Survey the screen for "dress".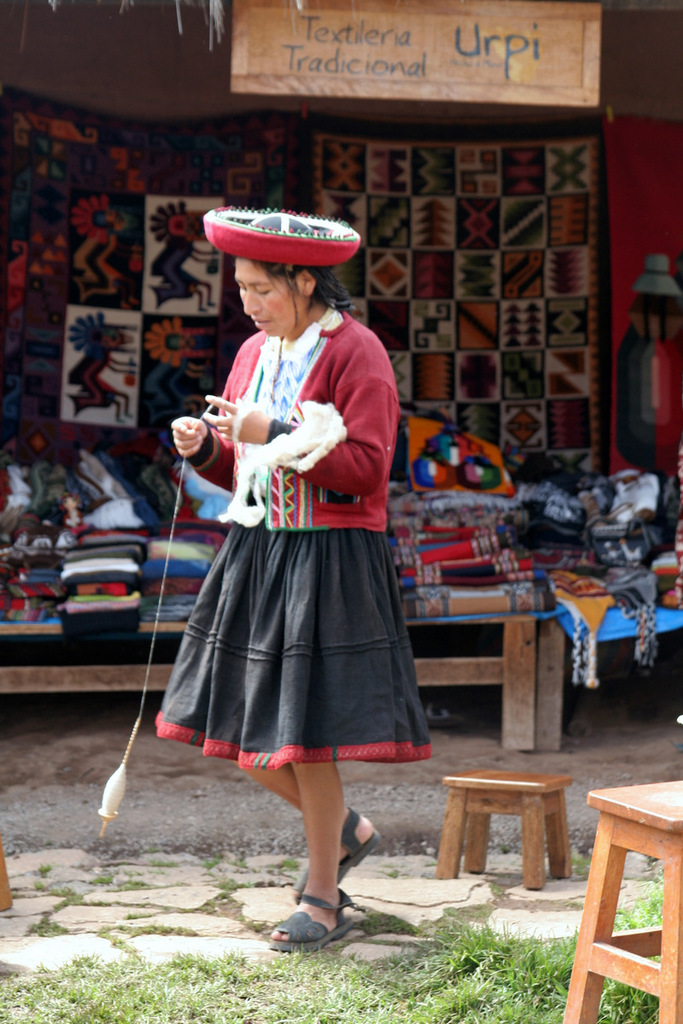
Survey found: 157 299 433 773.
